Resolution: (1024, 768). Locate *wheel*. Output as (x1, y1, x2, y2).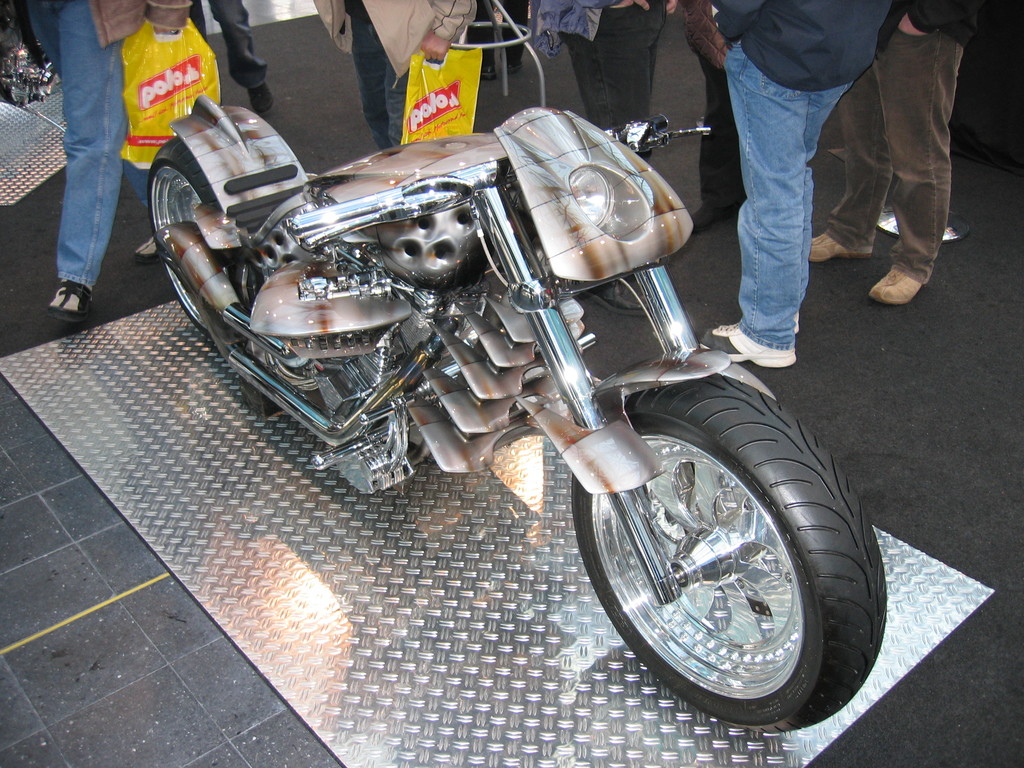
(144, 135, 263, 324).
